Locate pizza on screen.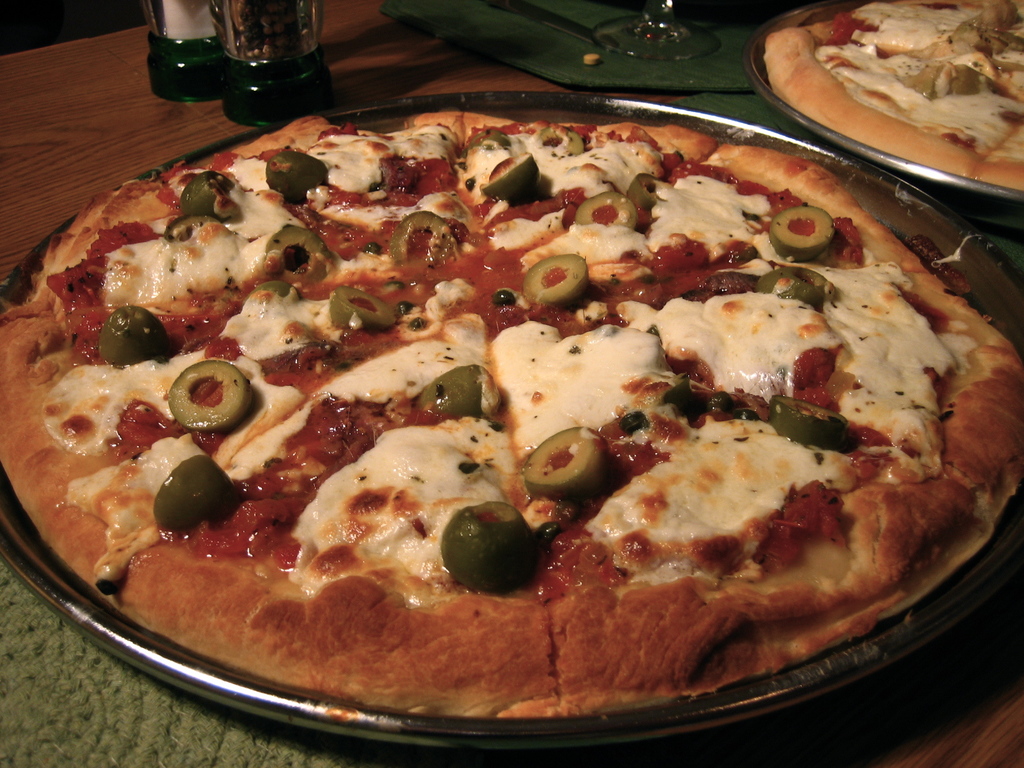
On screen at bbox(31, 90, 1023, 723).
